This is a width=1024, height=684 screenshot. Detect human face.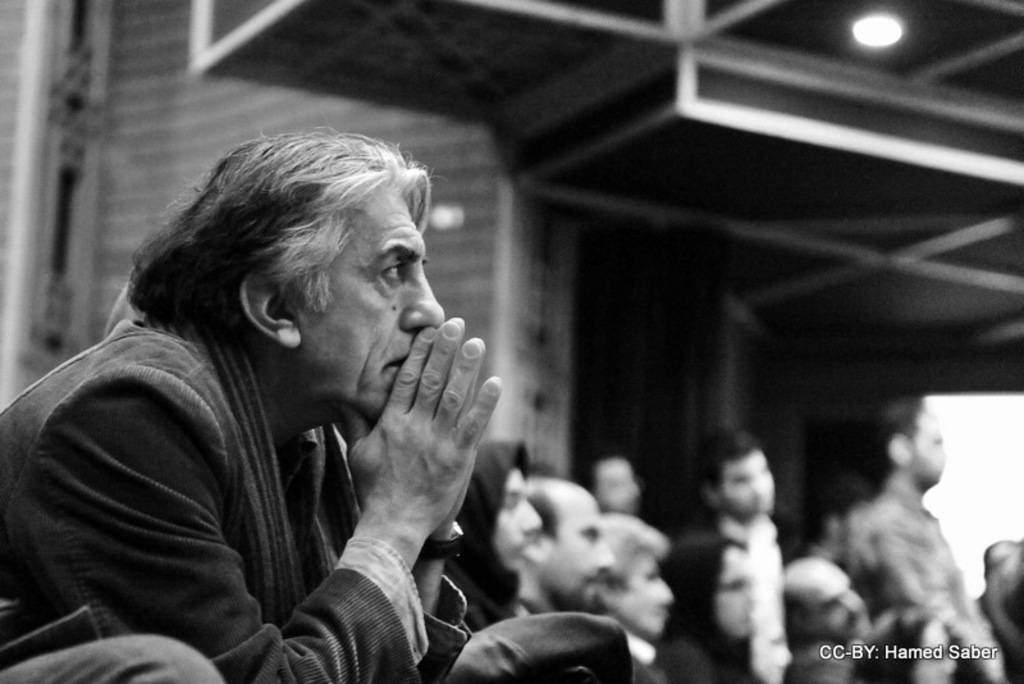
[594, 457, 636, 507].
